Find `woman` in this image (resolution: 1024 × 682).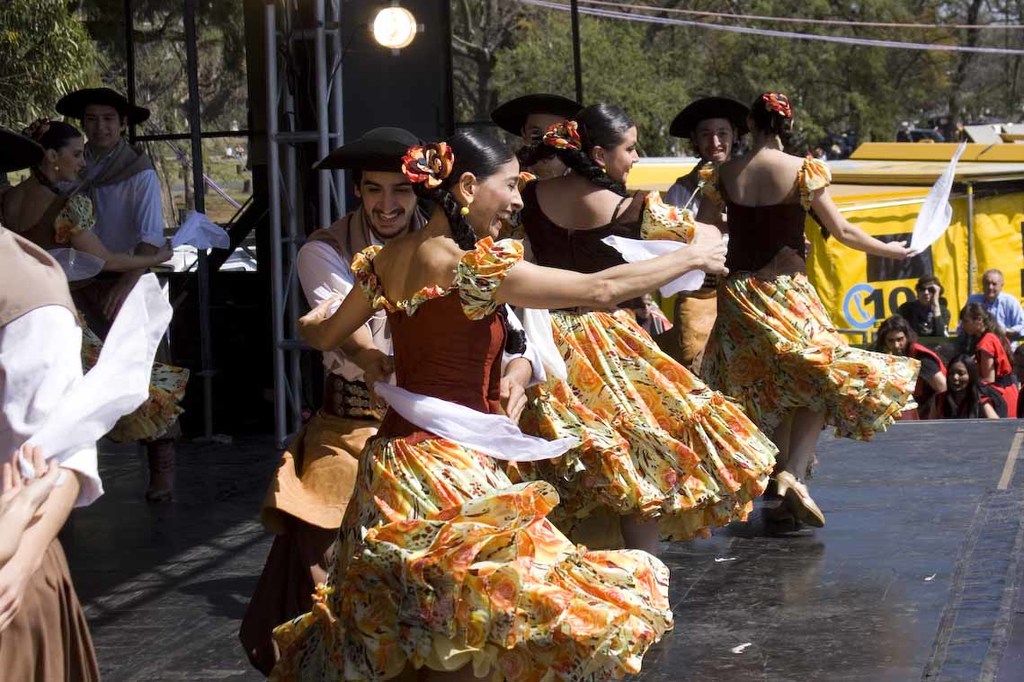
select_region(290, 123, 675, 681).
